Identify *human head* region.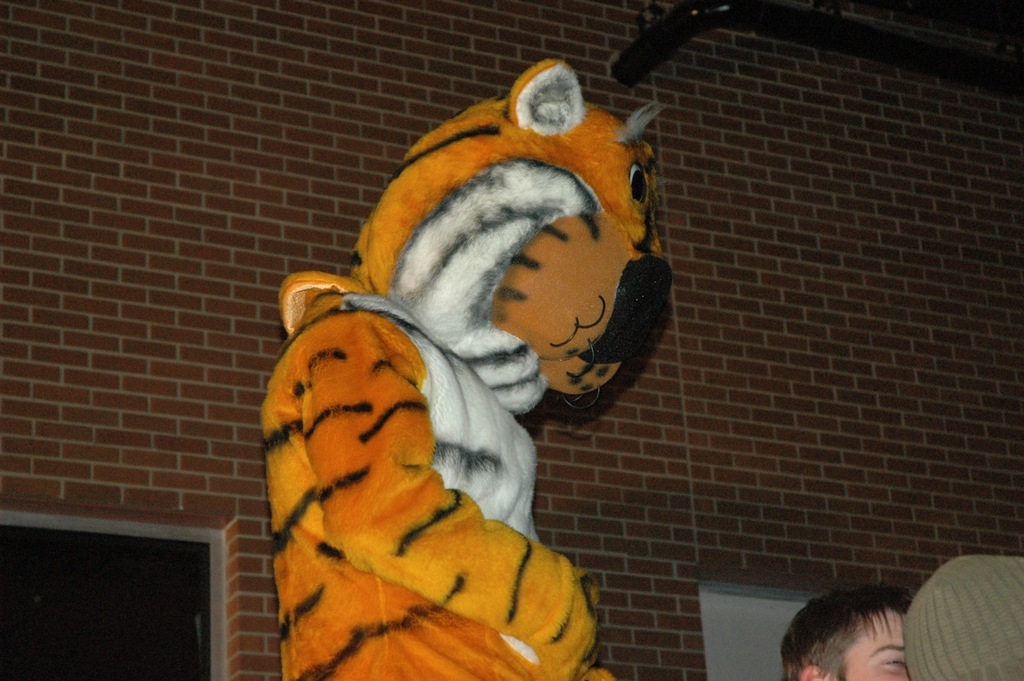
Region: bbox=[782, 592, 937, 680].
